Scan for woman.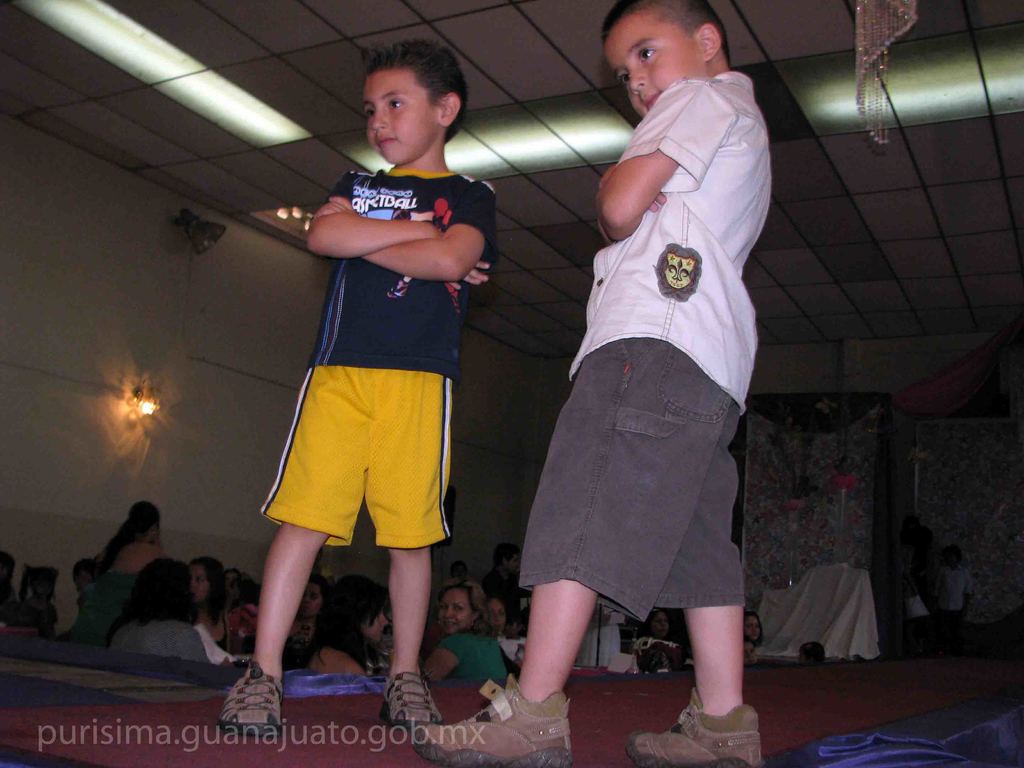
Scan result: <box>424,577,504,679</box>.
